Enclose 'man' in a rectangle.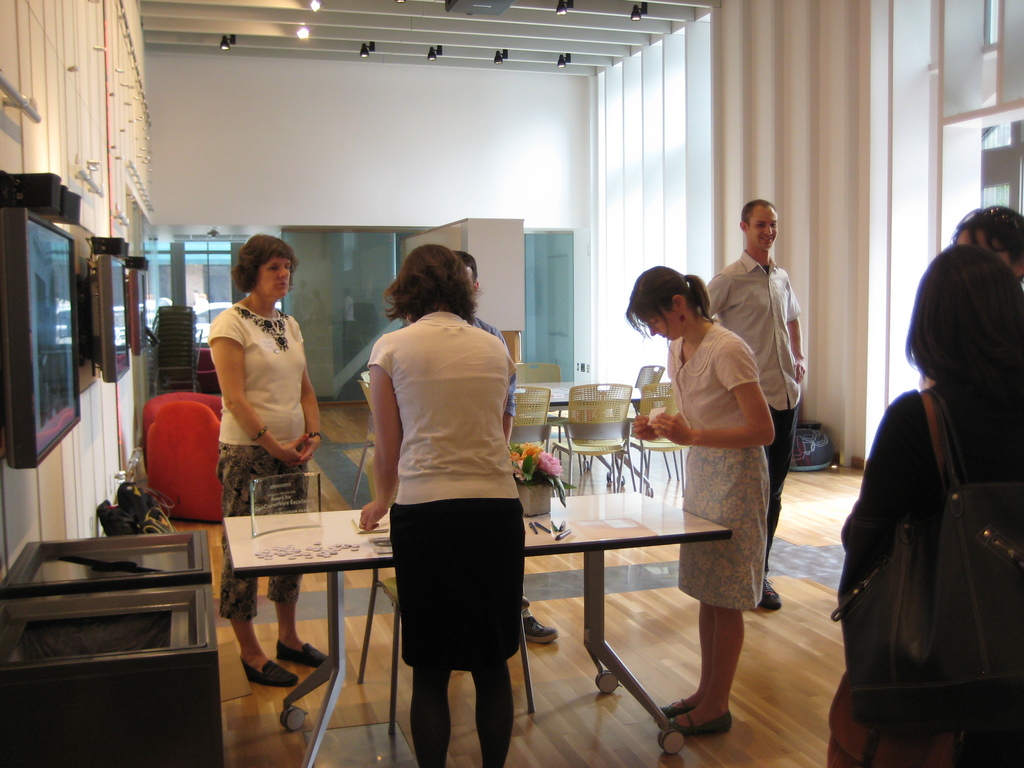
Rect(706, 197, 806, 614).
